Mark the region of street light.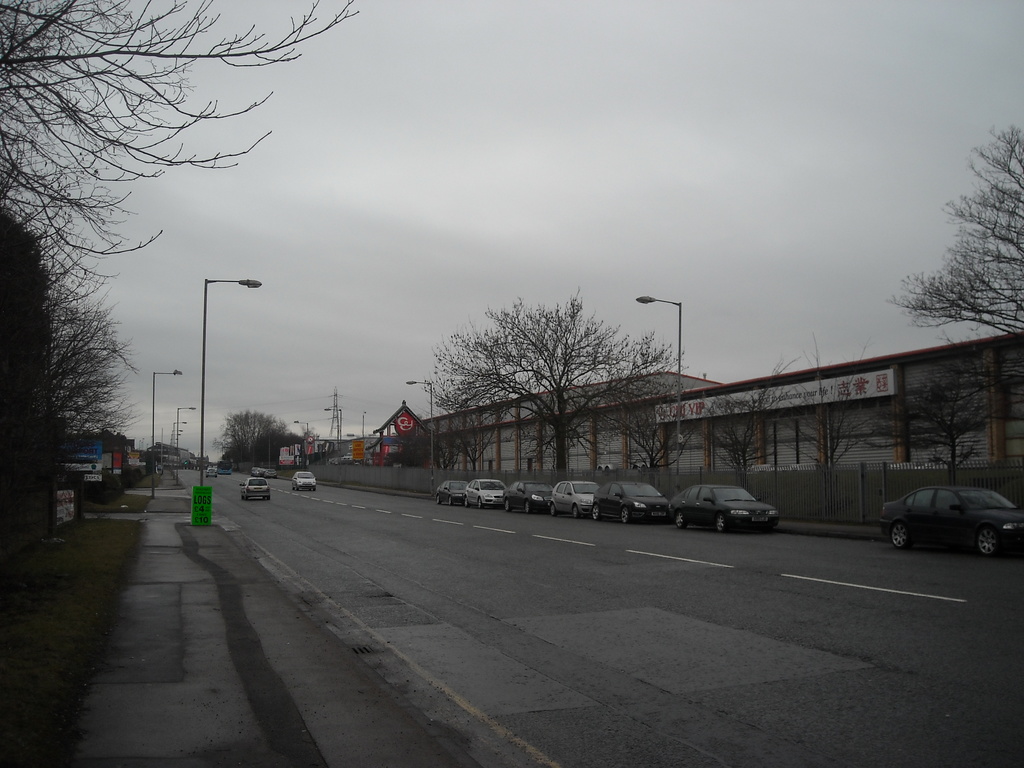
Region: {"x1": 291, "y1": 417, "x2": 312, "y2": 442}.
